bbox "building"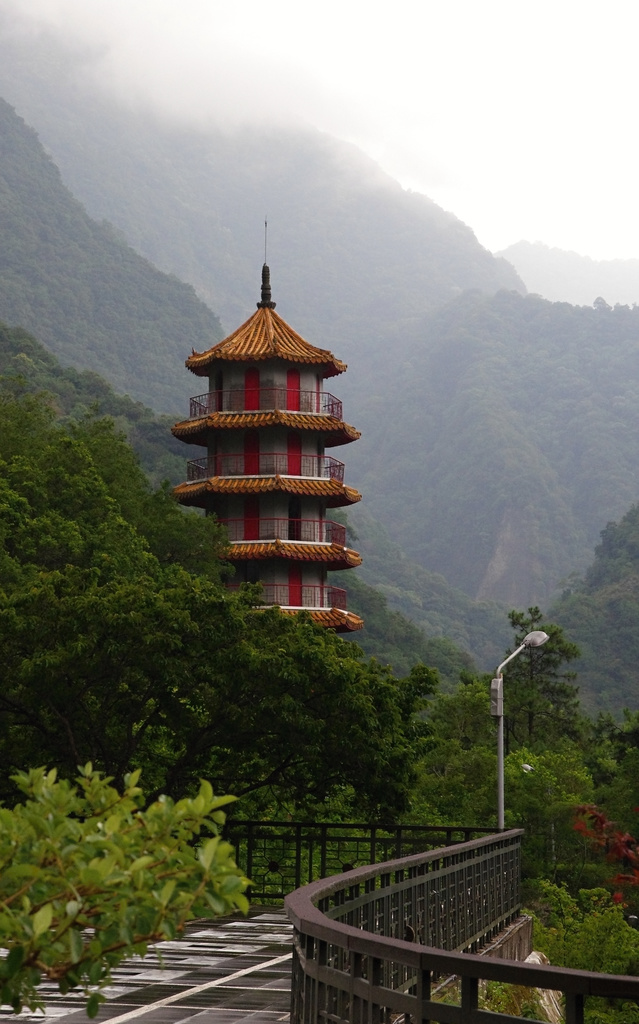
box(168, 218, 362, 641)
